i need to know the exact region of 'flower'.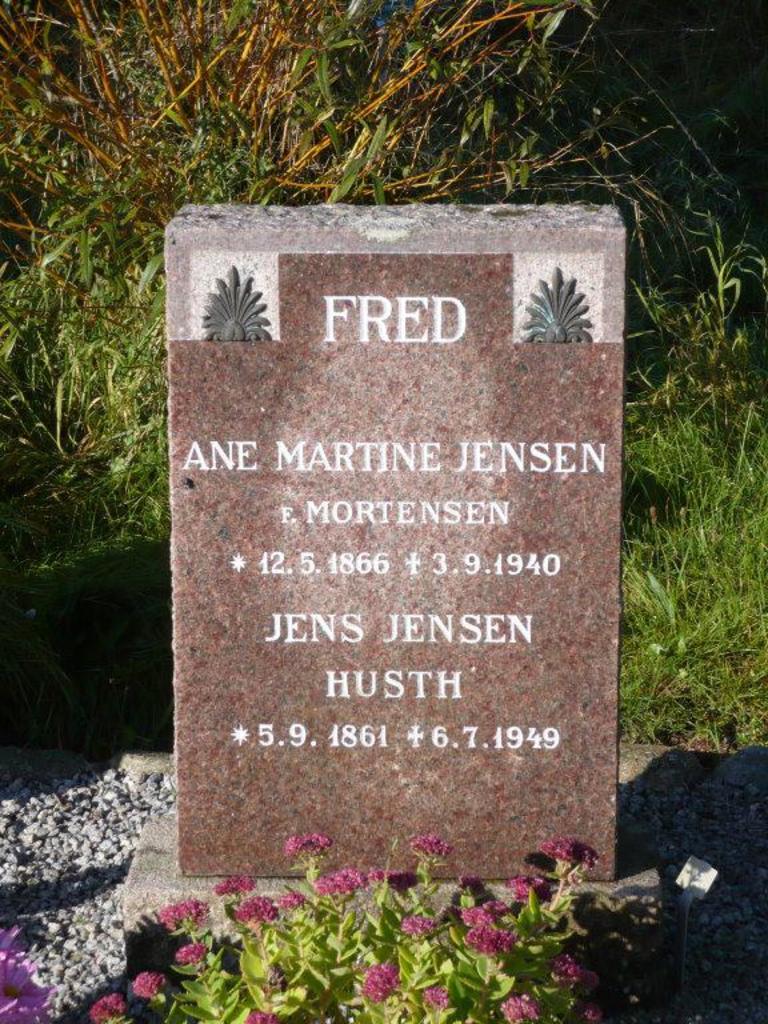
Region: <region>455, 873, 480, 891</region>.
